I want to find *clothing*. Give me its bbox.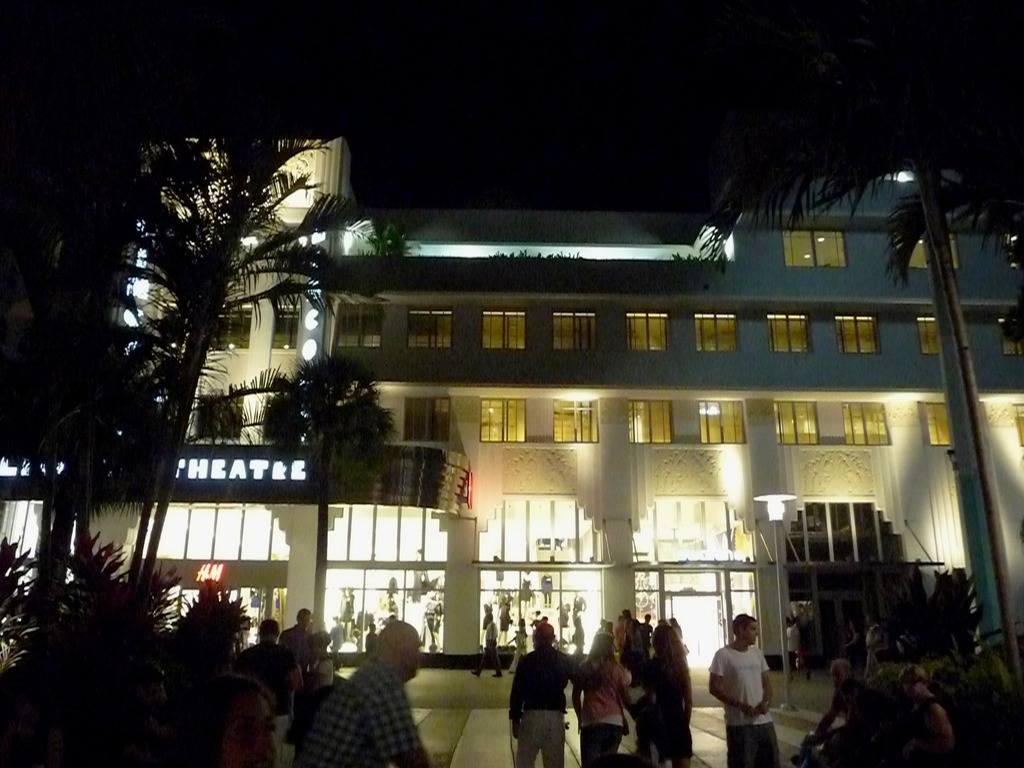
bbox(639, 639, 692, 765).
